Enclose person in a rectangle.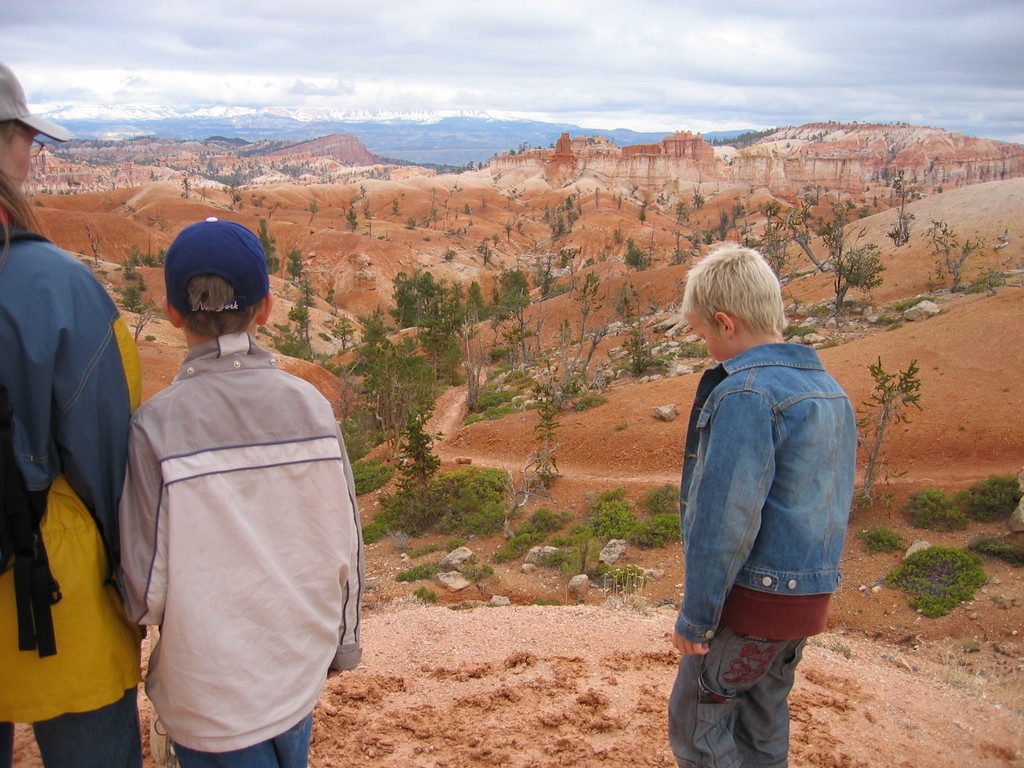
region(113, 218, 362, 767).
